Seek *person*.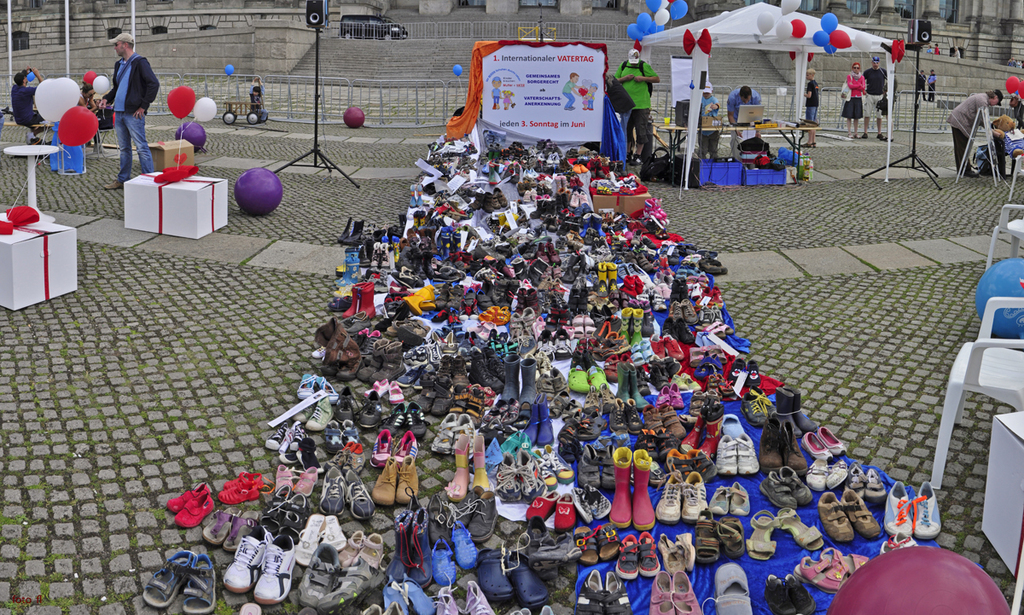
943, 90, 1005, 178.
